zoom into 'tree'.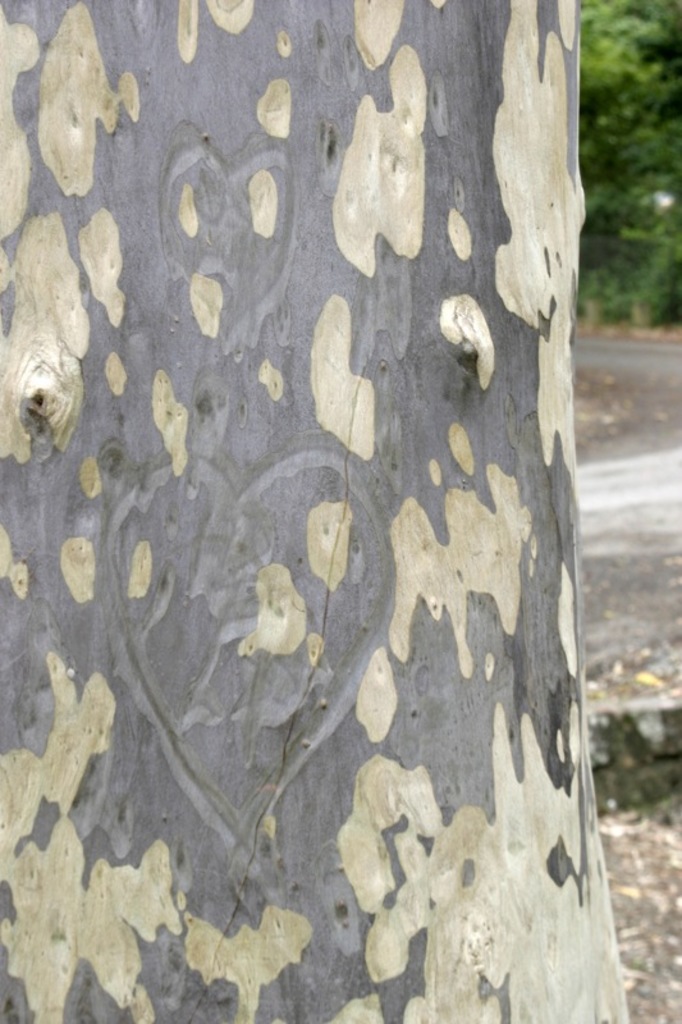
Zoom target: <box>10,0,679,901</box>.
